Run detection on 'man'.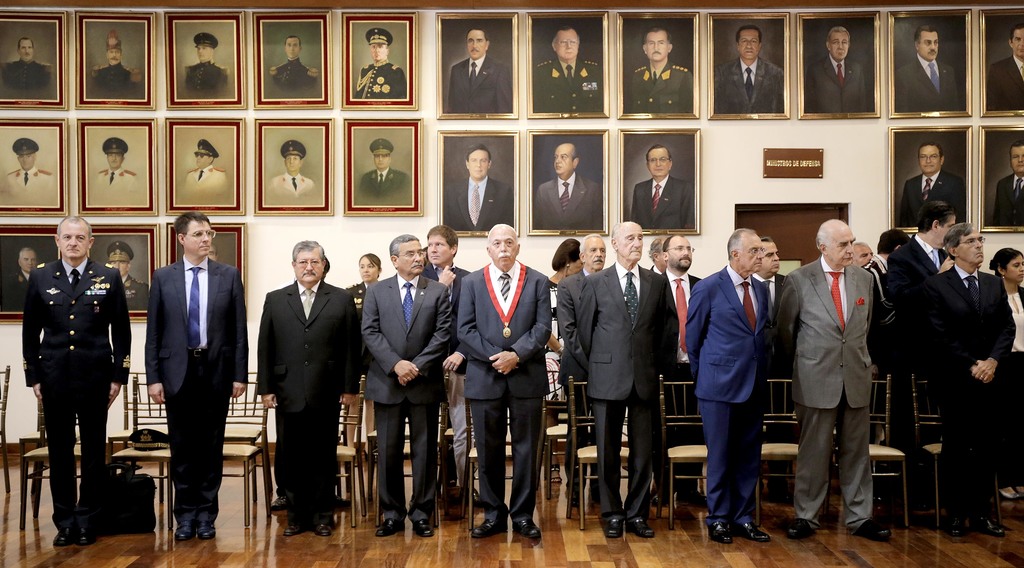
Result: bbox=(182, 134, 226, 190).
